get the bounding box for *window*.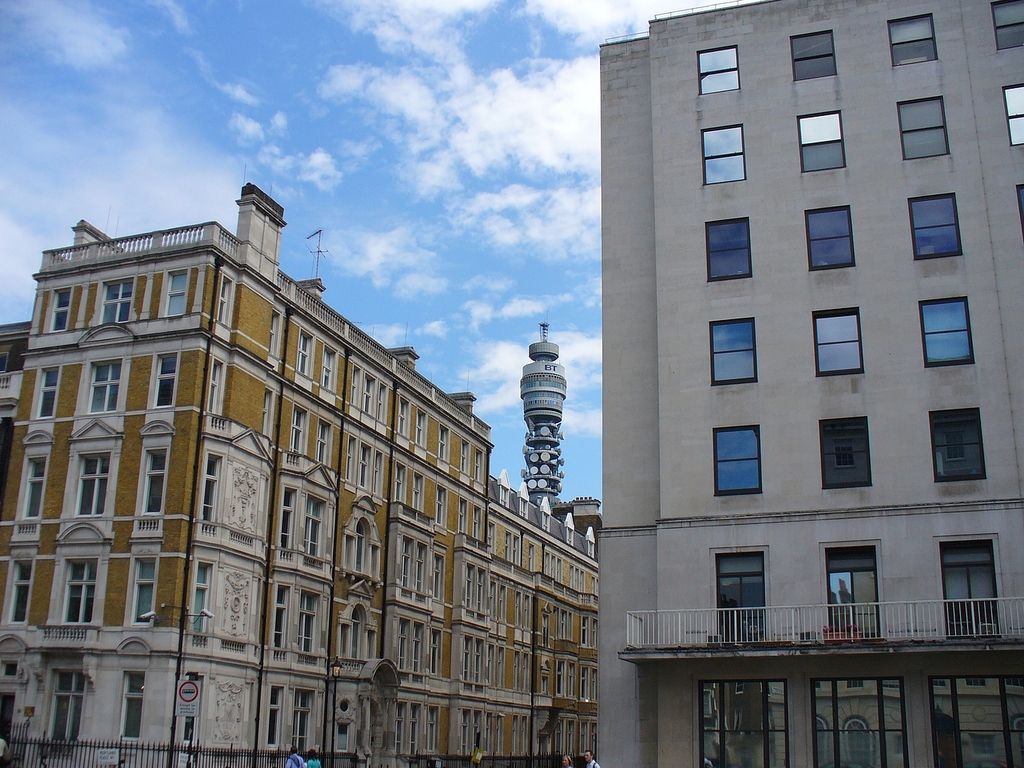
locate(826, 544, 882, 642).
